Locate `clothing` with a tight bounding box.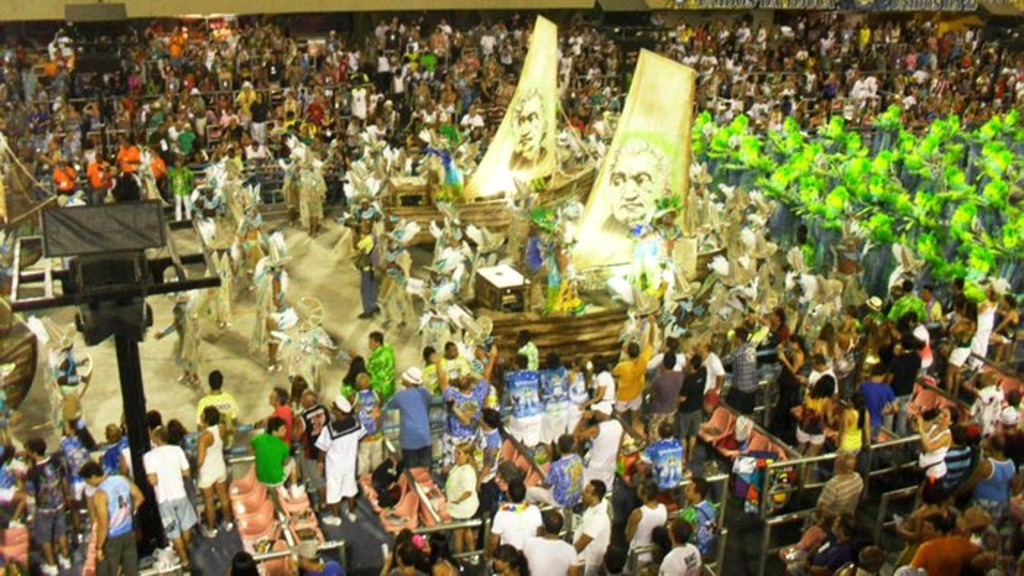
bbox=(383, 384, 437, 468).
